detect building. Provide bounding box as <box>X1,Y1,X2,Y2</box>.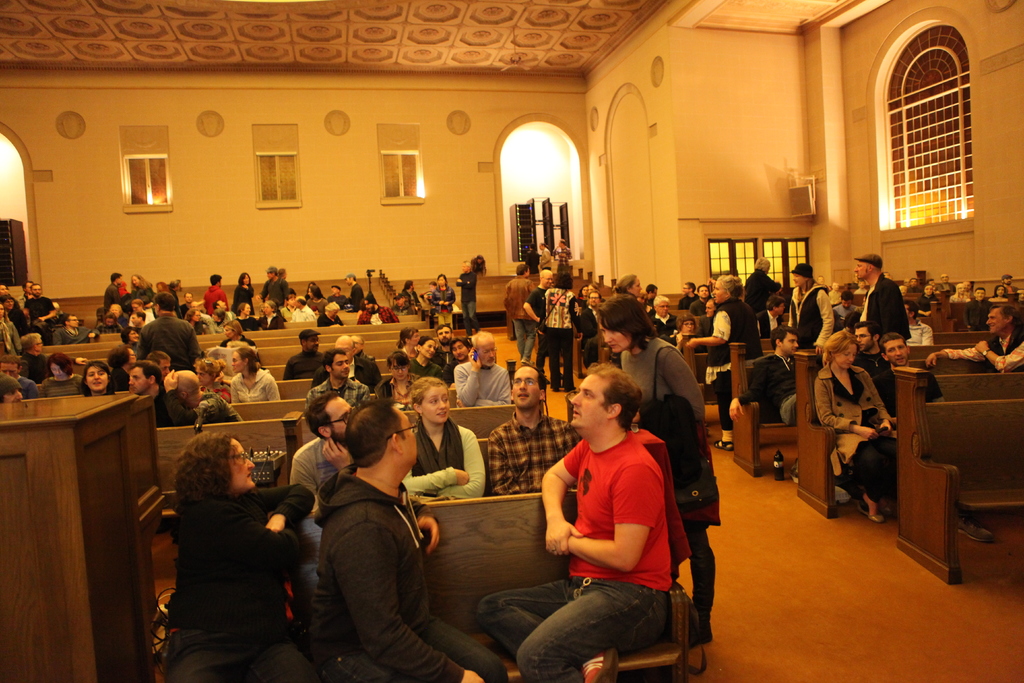
<box>0,0,1023,682</box>.
